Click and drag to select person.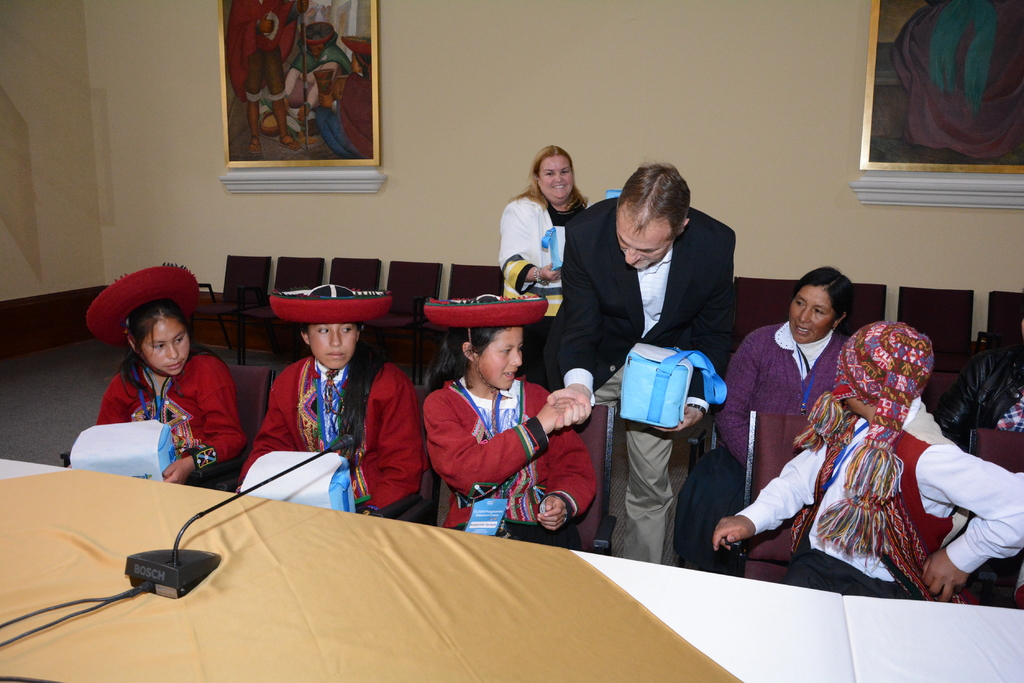
Selection: detection(689, 268, 884, 561).
